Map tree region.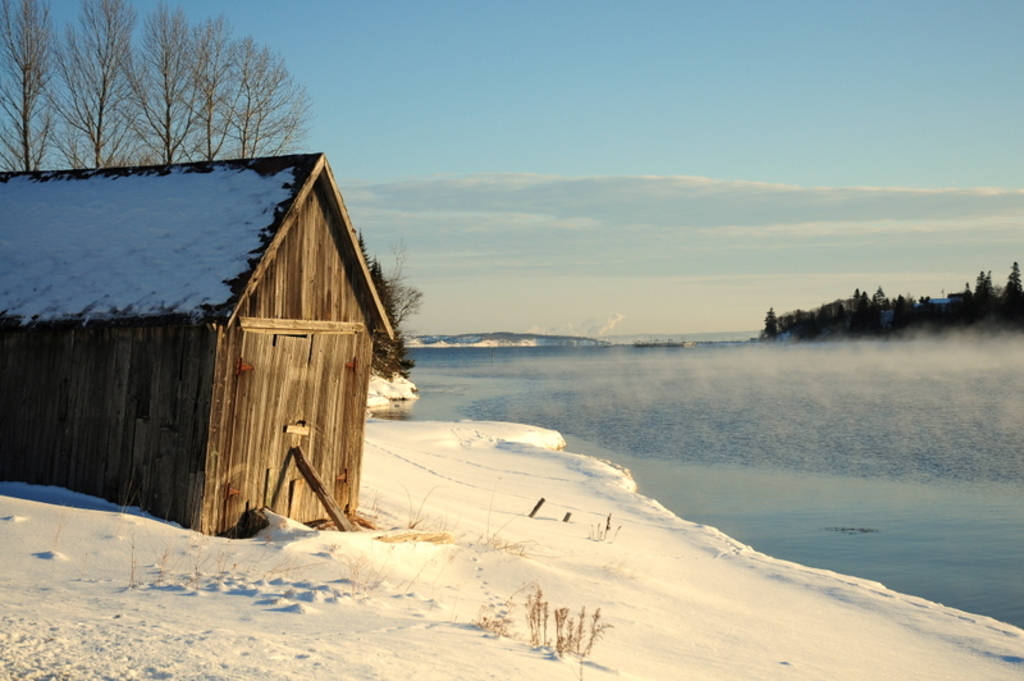
Mapped to bbox(1000, 257, 1023, 339).
